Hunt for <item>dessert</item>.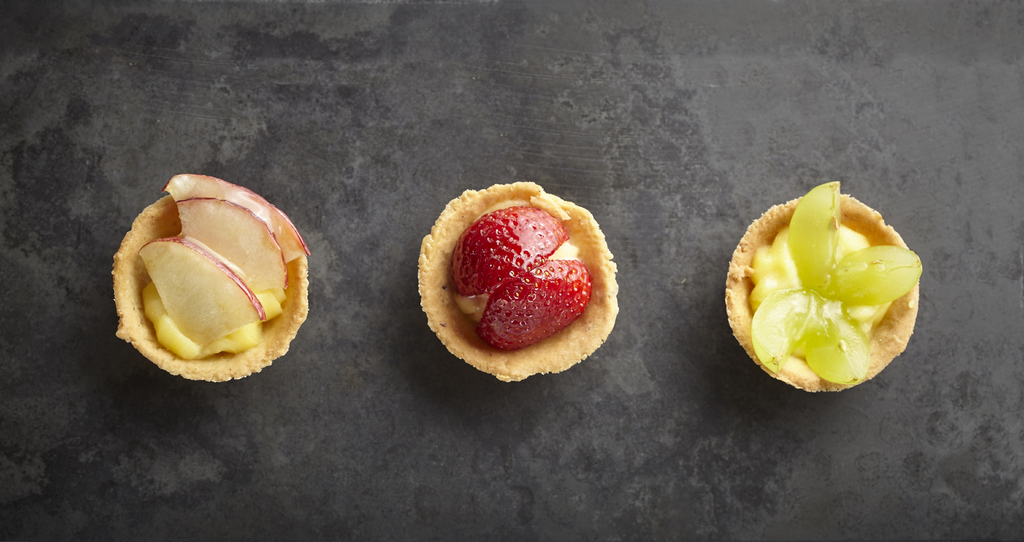
Hunted down at crop(144, 170, 297, 367).
